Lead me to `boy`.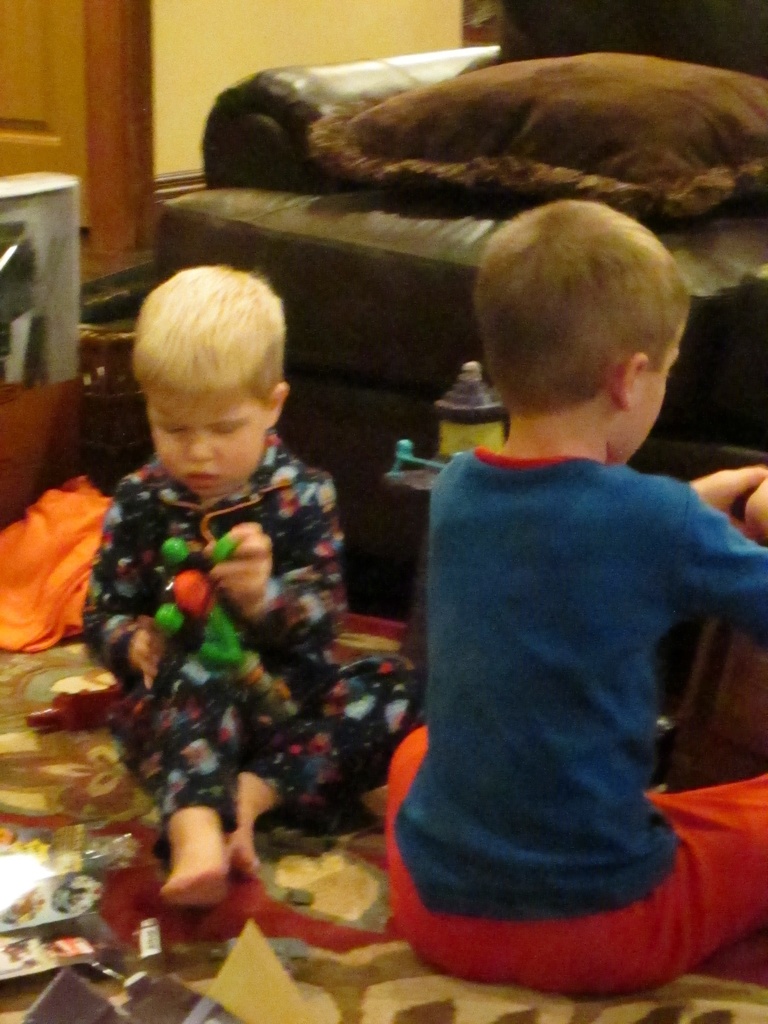
Lead to [81, 262, 431, 913].
